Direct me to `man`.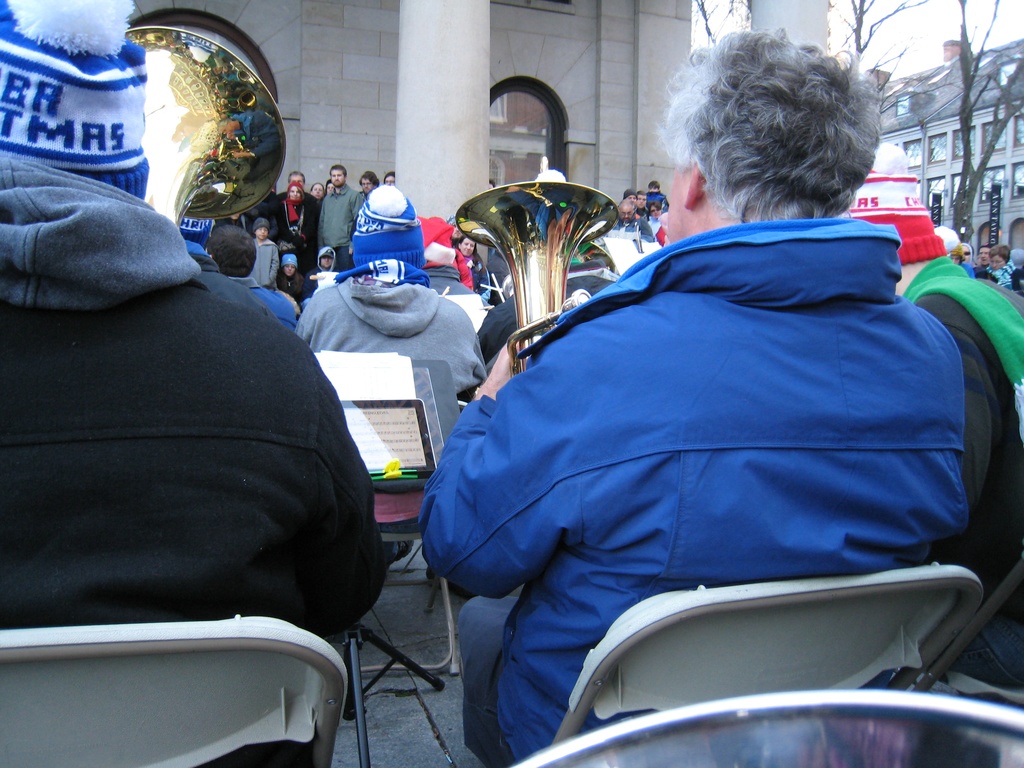
Direction: 316/163/365/271.
